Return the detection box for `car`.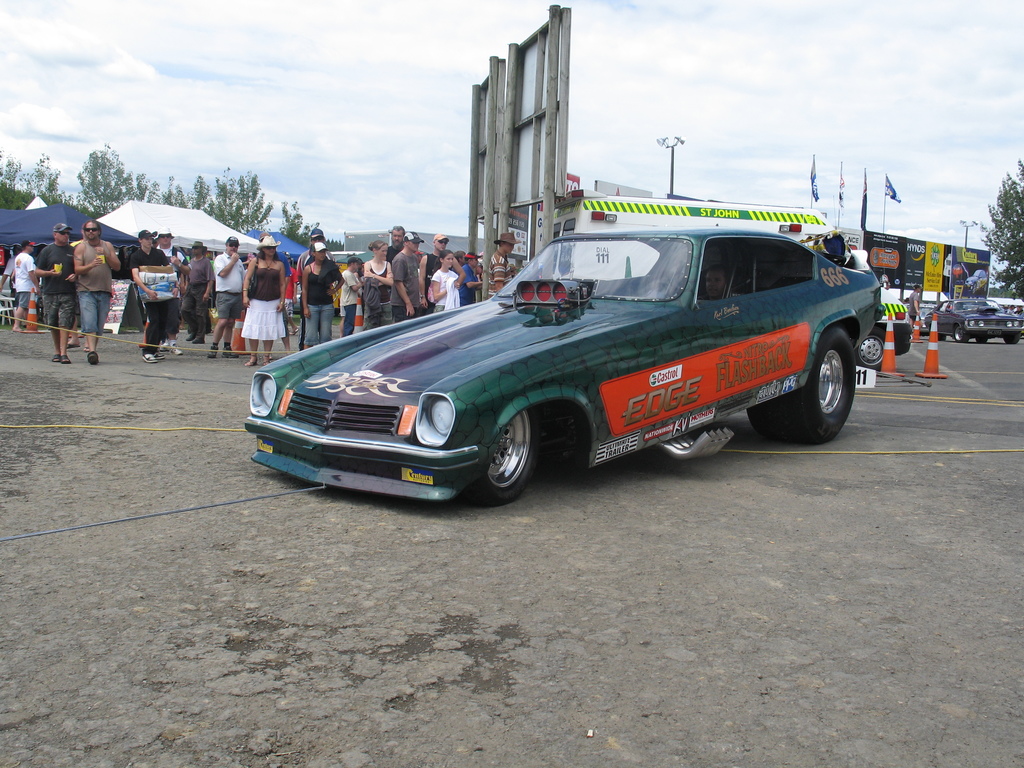
952/265/963/277.
